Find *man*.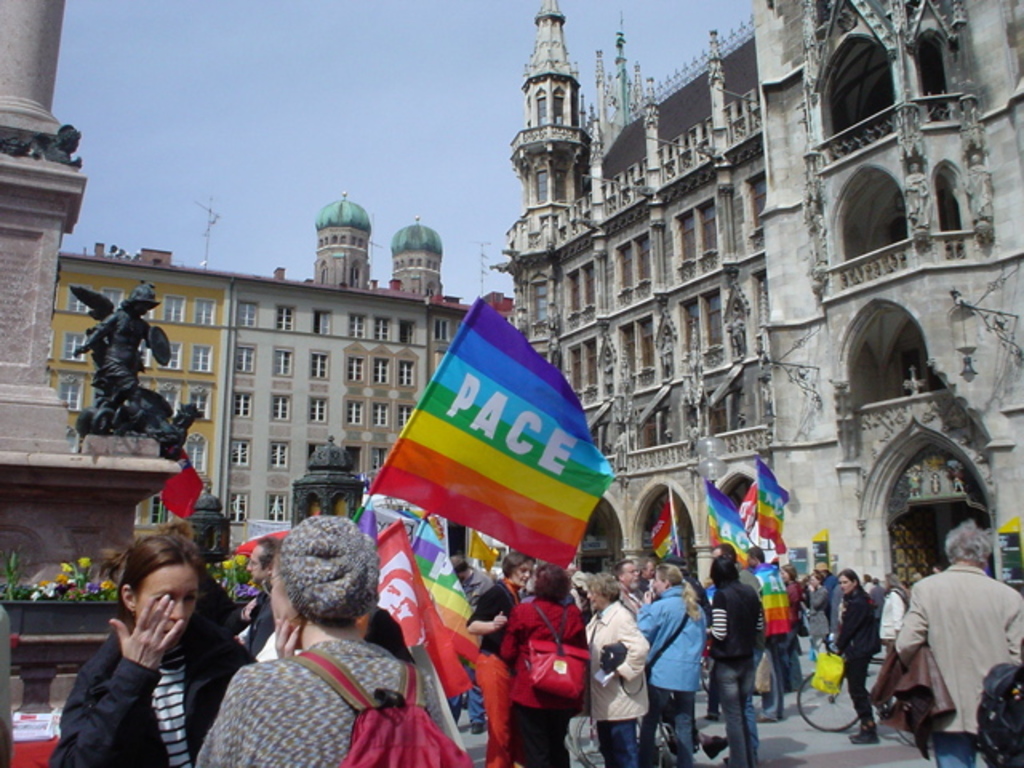
bbox=(614, 560, 648, 614).
